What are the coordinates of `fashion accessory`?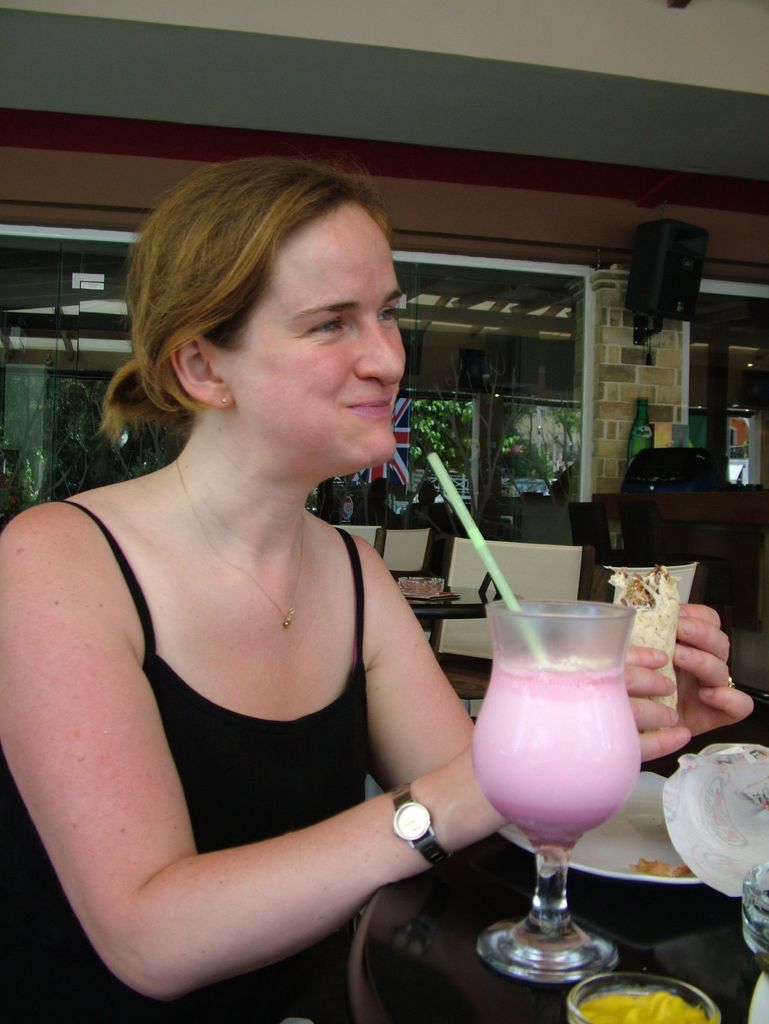
727/673/734/689.
